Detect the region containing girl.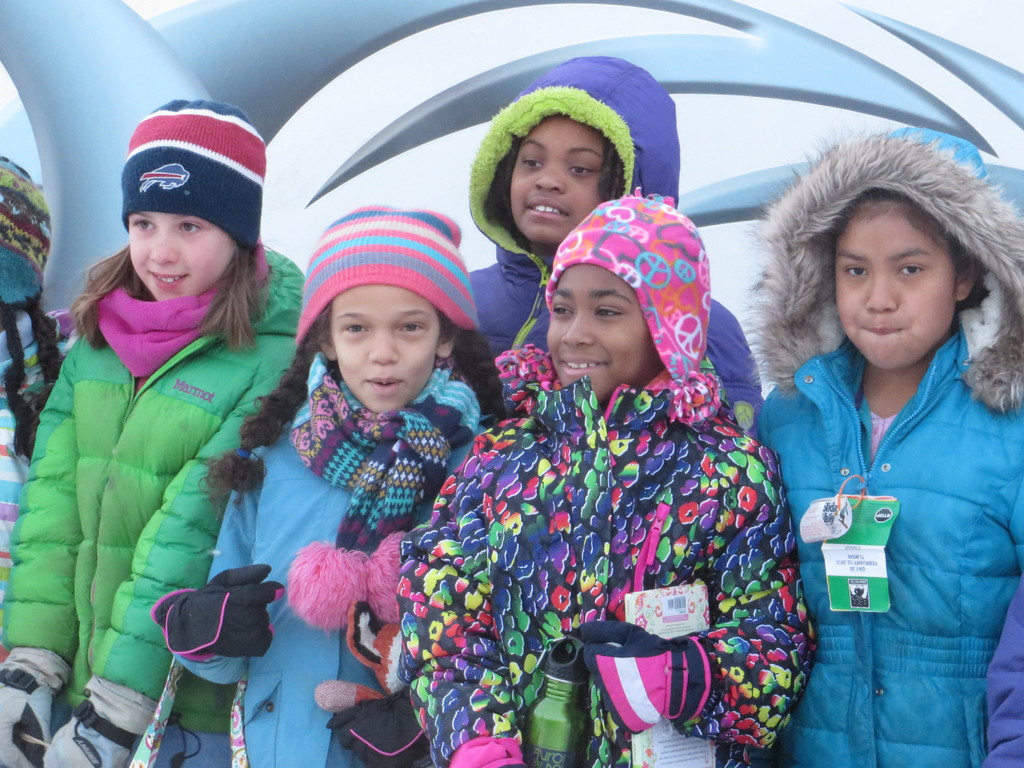
select_region(153, 196, 506, 767).
